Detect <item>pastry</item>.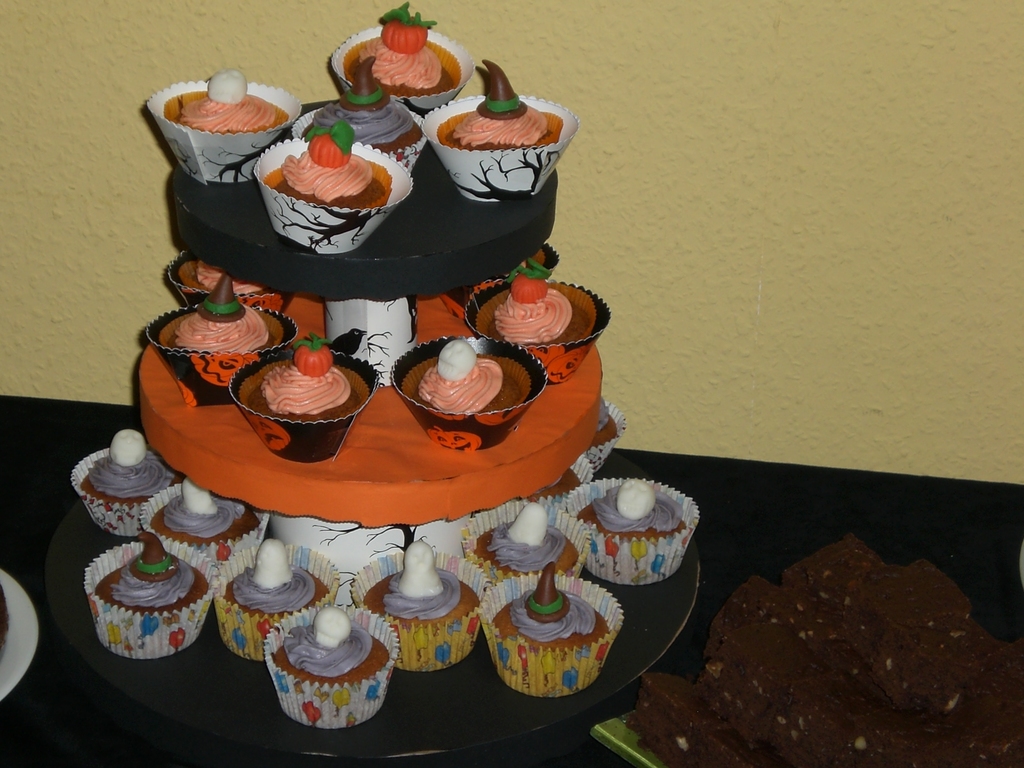
Detected at x1=493 y1=560 x2=613 y2=698.
